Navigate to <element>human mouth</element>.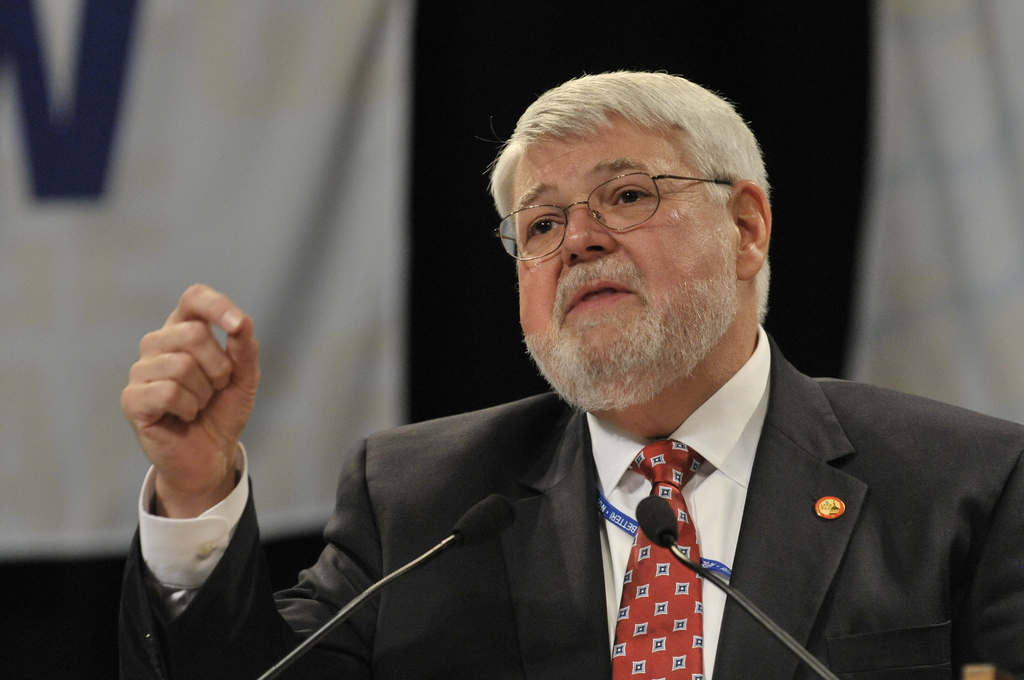
Navigation target: bbox(558, 280, 637, 333).
